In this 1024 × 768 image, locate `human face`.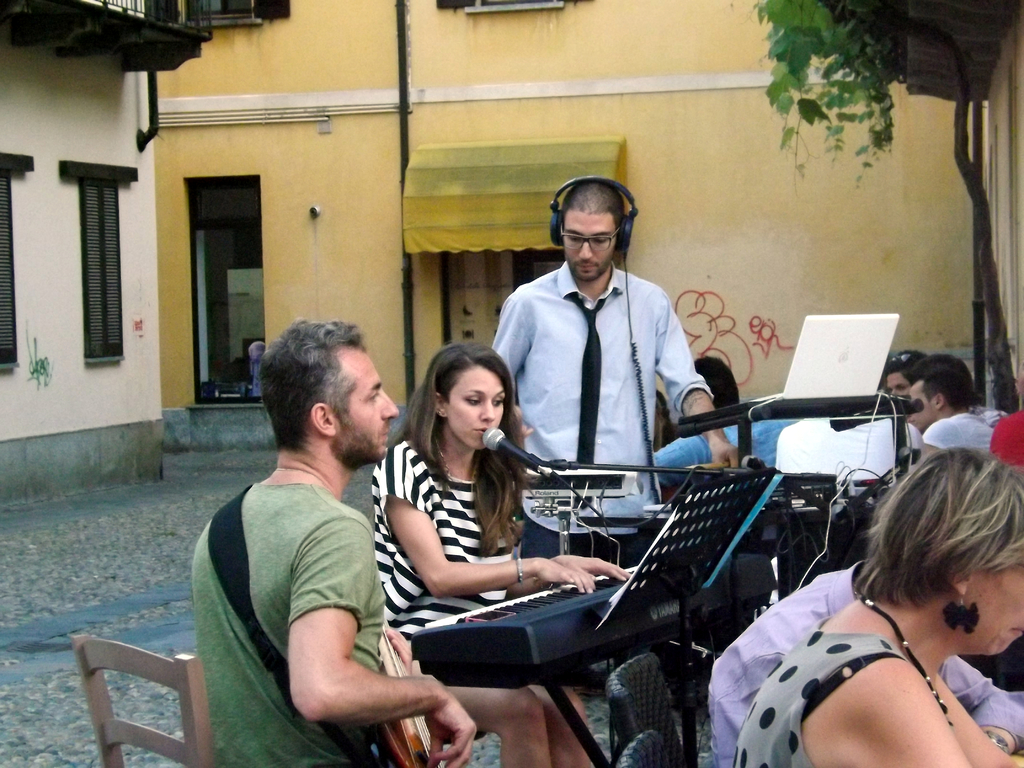
Bounding box: <bbox>972, 554, 1023, 653</bbox>.
